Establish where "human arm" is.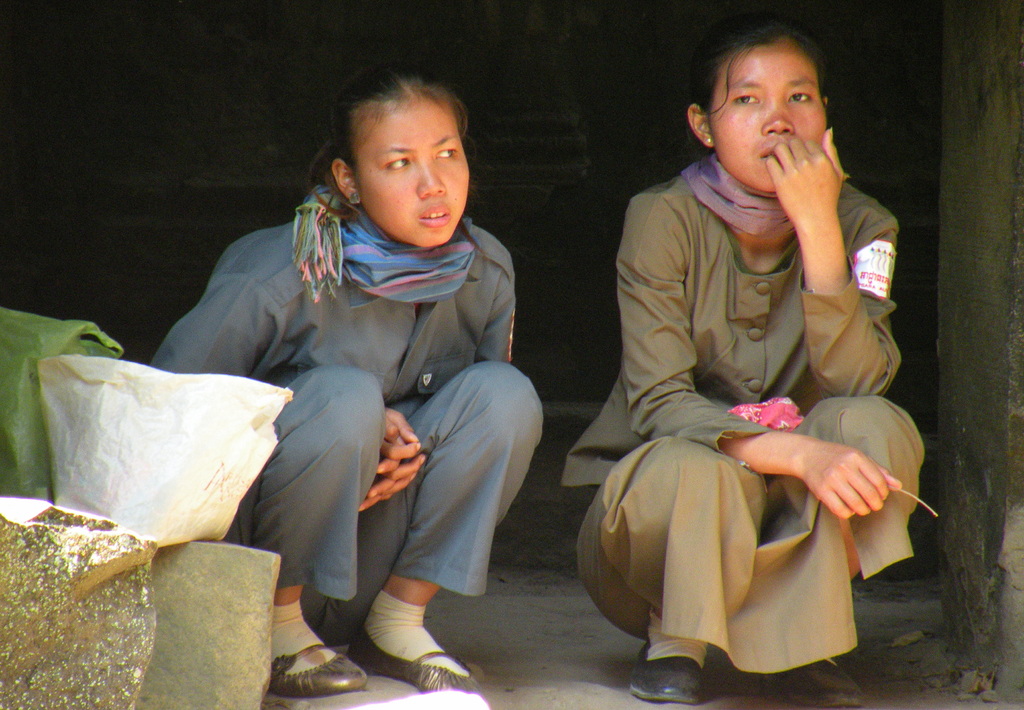
Established at <bbox>381, 249, 531, 524</bbox>.
